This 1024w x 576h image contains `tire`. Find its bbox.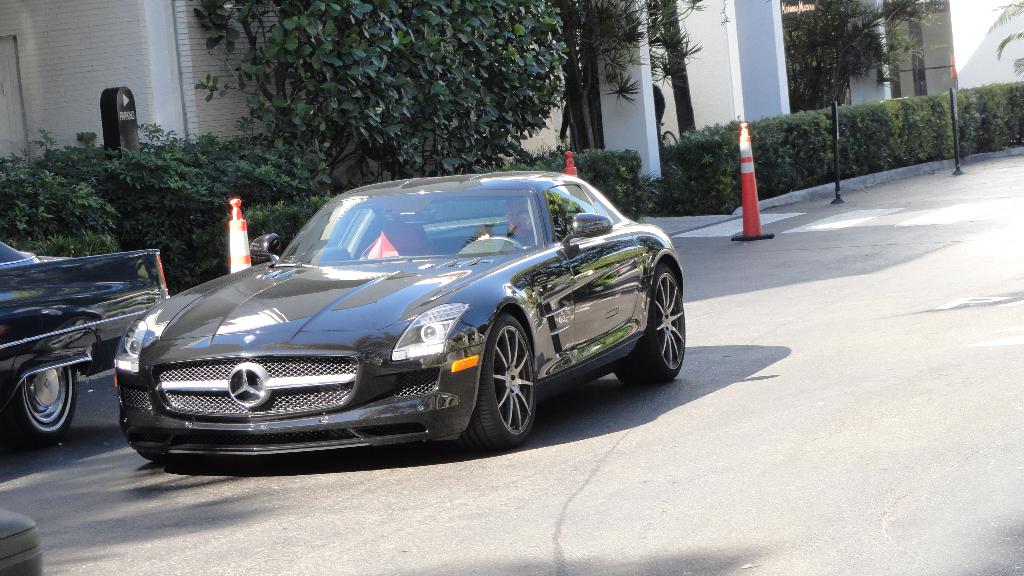
box(0, 508, 38, 575).
